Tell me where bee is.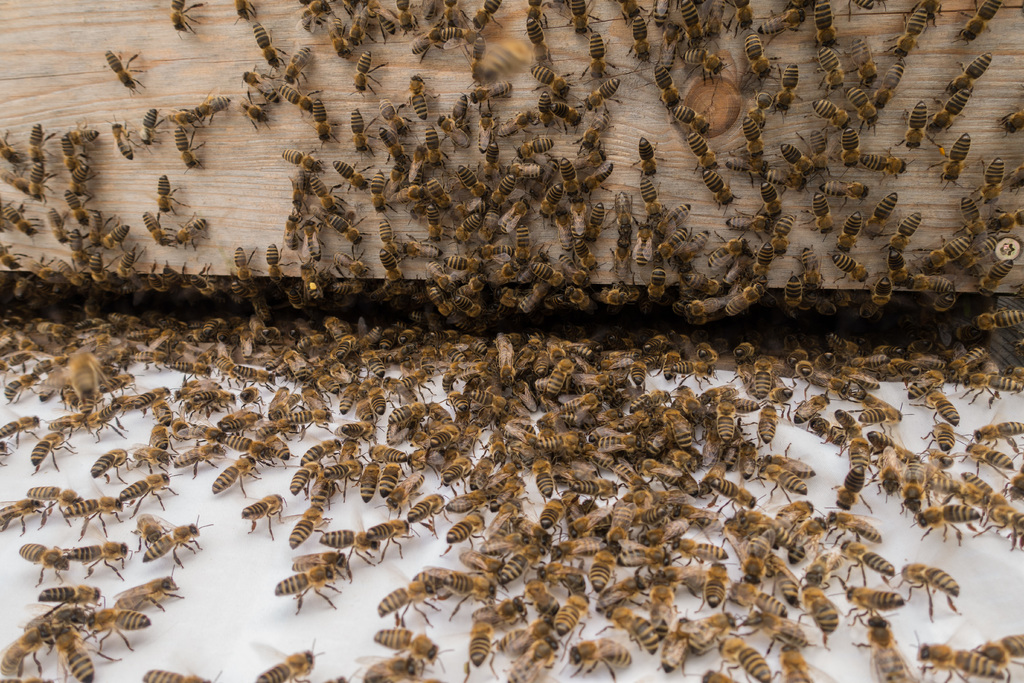
bee is at 66, 193, 92, 230.
